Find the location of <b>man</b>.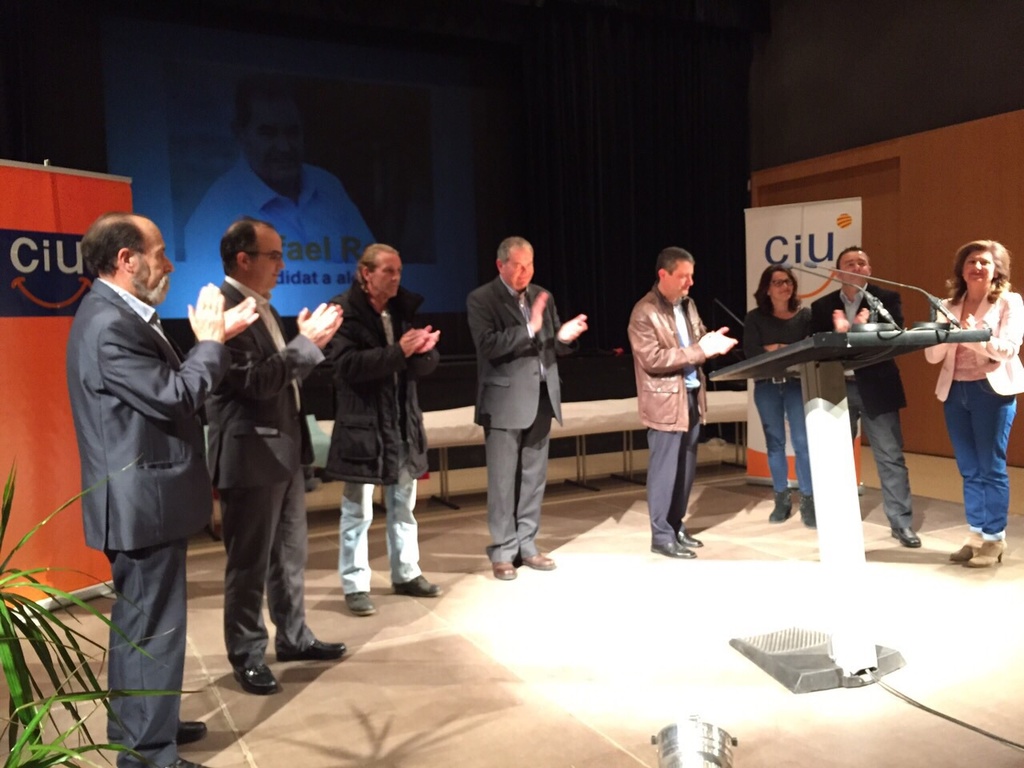
Location: locate(58, 216, 262, 767).
